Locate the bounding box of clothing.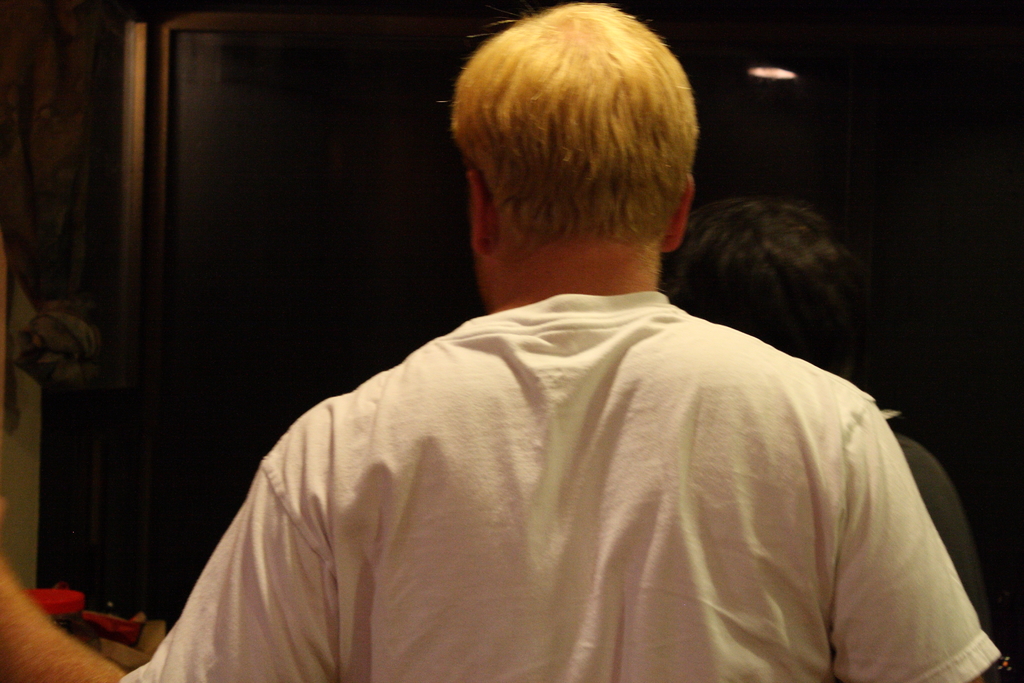
Bounding box: rect(132, 307, 1013, 682).
